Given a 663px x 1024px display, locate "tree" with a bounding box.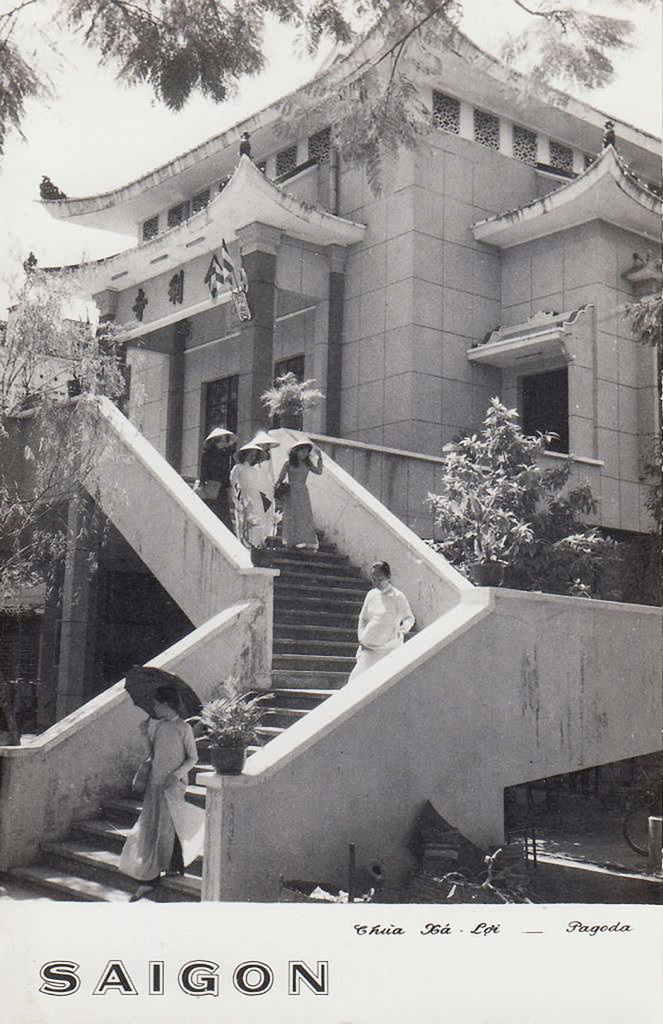
Located: 0 253 146 621.
